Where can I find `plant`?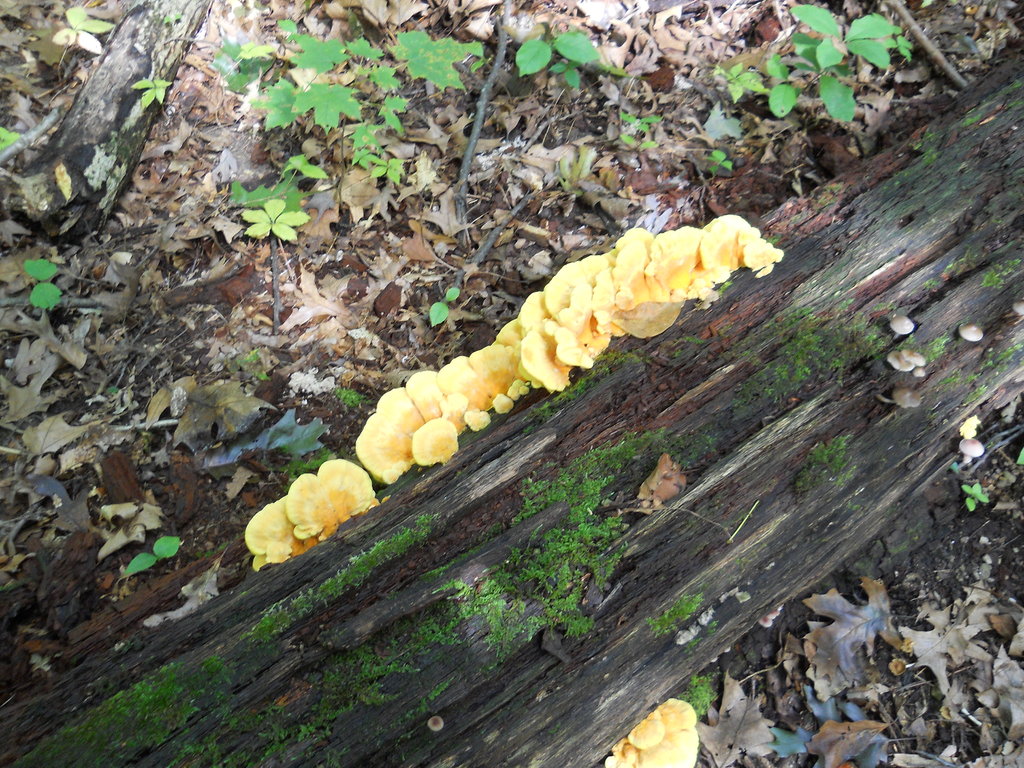
You can find it at detection(49, 5, 117, 54).
